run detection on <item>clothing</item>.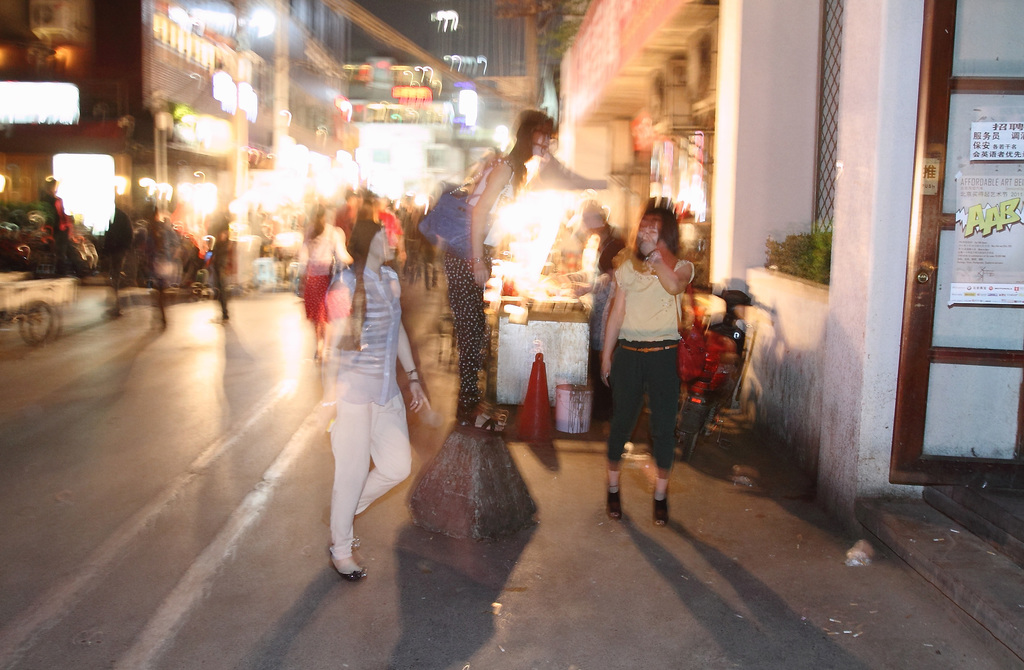
Result: bbox=(296, 221, 341, 320).
